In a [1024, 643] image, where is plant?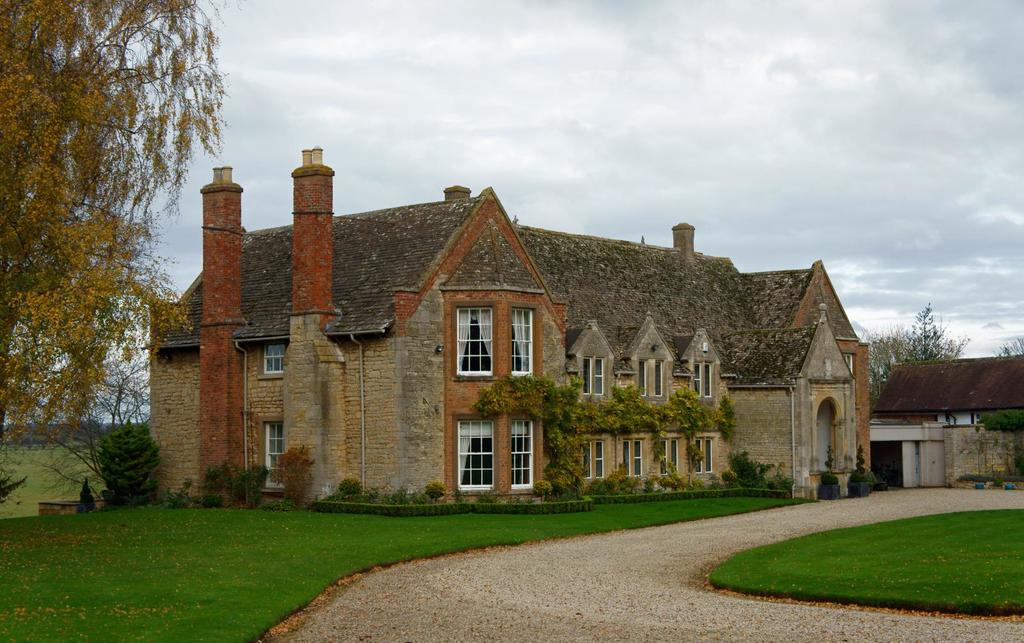
[x1=339, y1=476, x2=362, y2=499].
